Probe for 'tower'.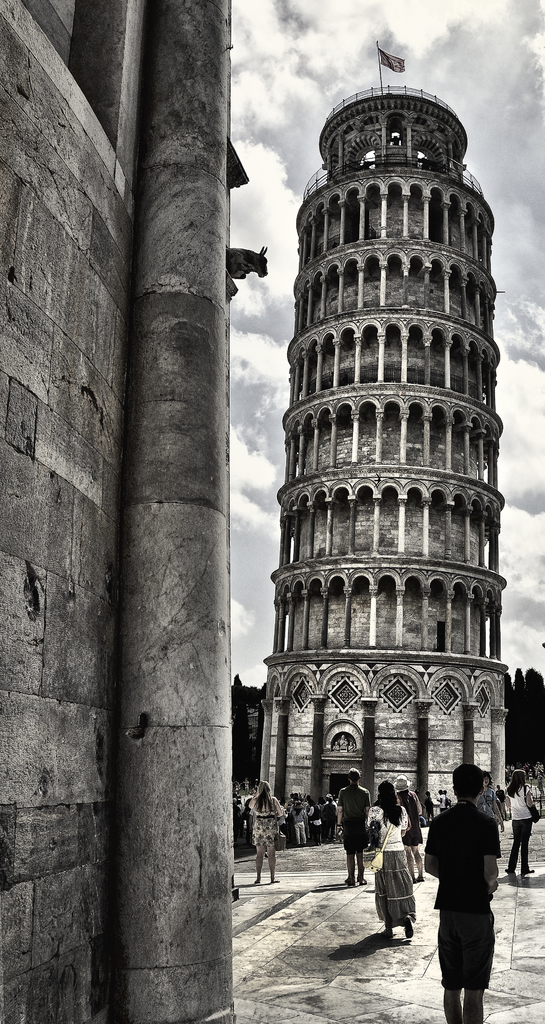
Probe result: (left=223, top=43, right=544, bottom=845).
